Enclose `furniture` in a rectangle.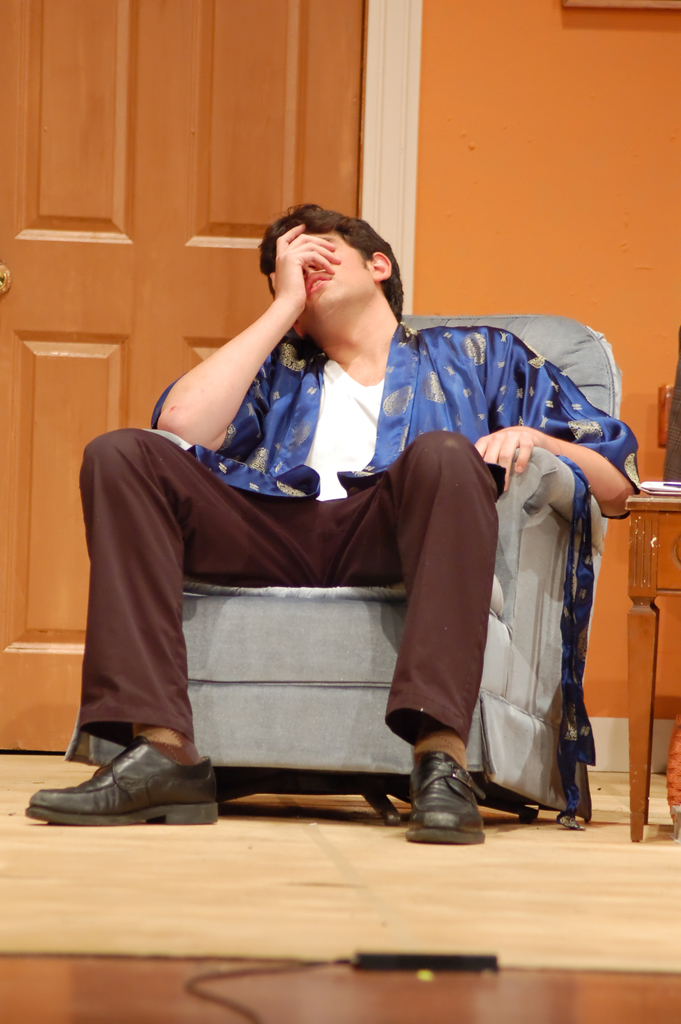
bbox(65, 316, 621, 821).
